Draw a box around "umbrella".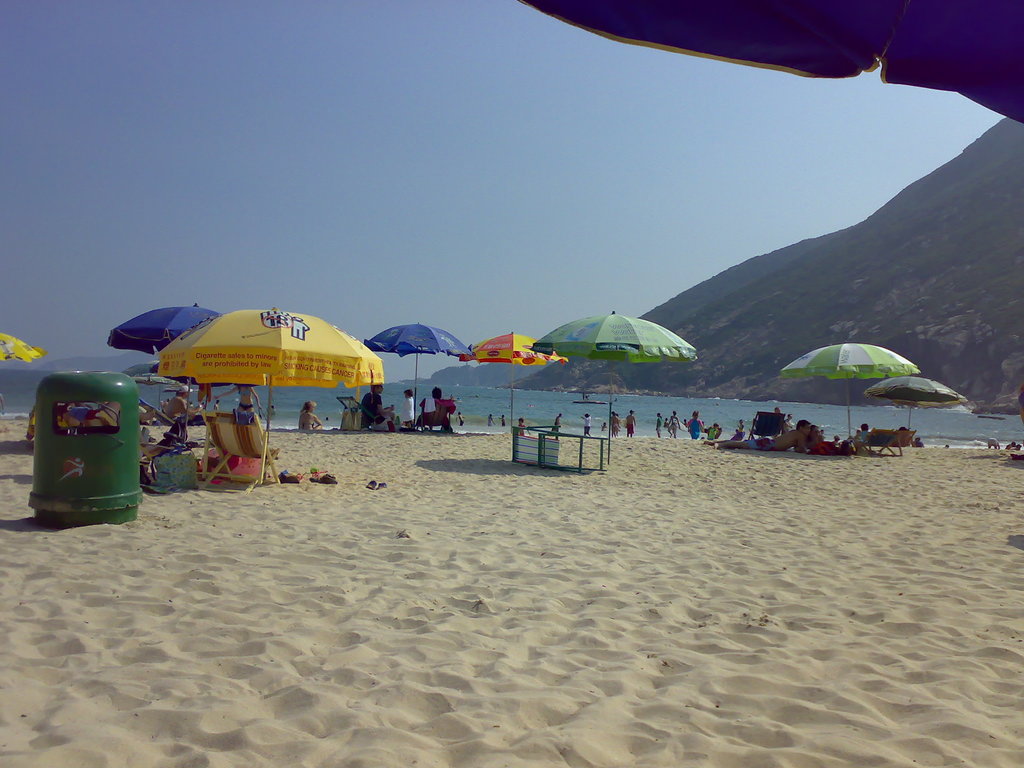
BBox(0, 328, 44, 363).
